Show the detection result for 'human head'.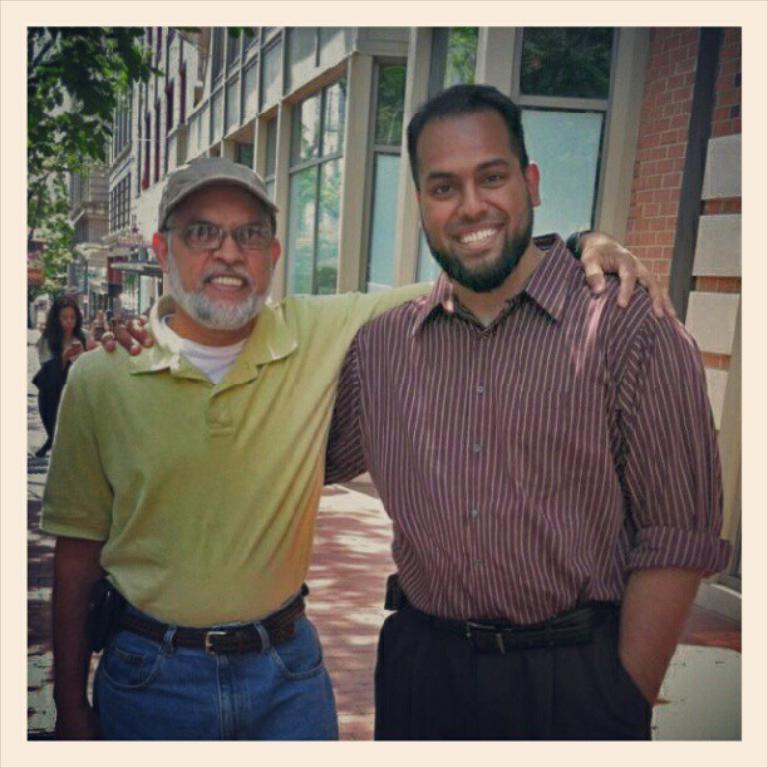
l=58, t=295, r=79, b=336.
